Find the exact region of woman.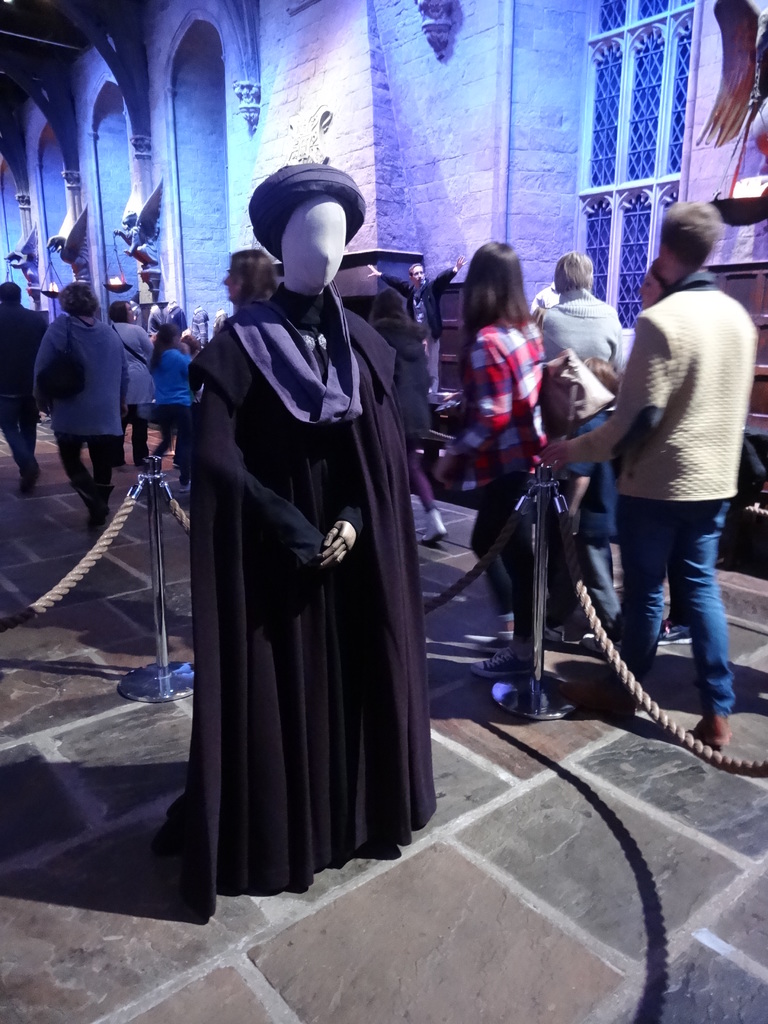
Exact region: locate(436, 242, 558, 688).
